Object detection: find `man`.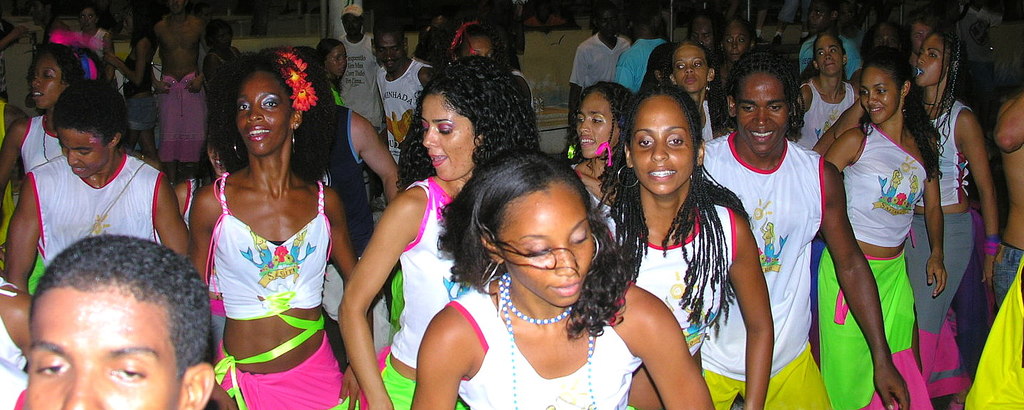
702:51:908:409.
